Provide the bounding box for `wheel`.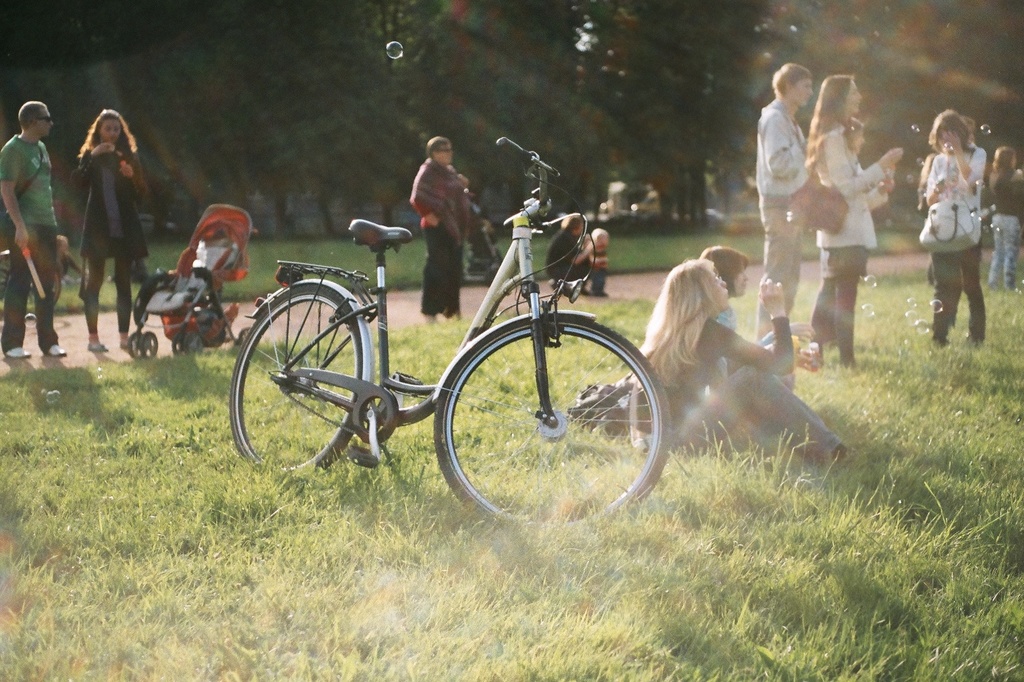
rect(172, 333, 200, 358).
